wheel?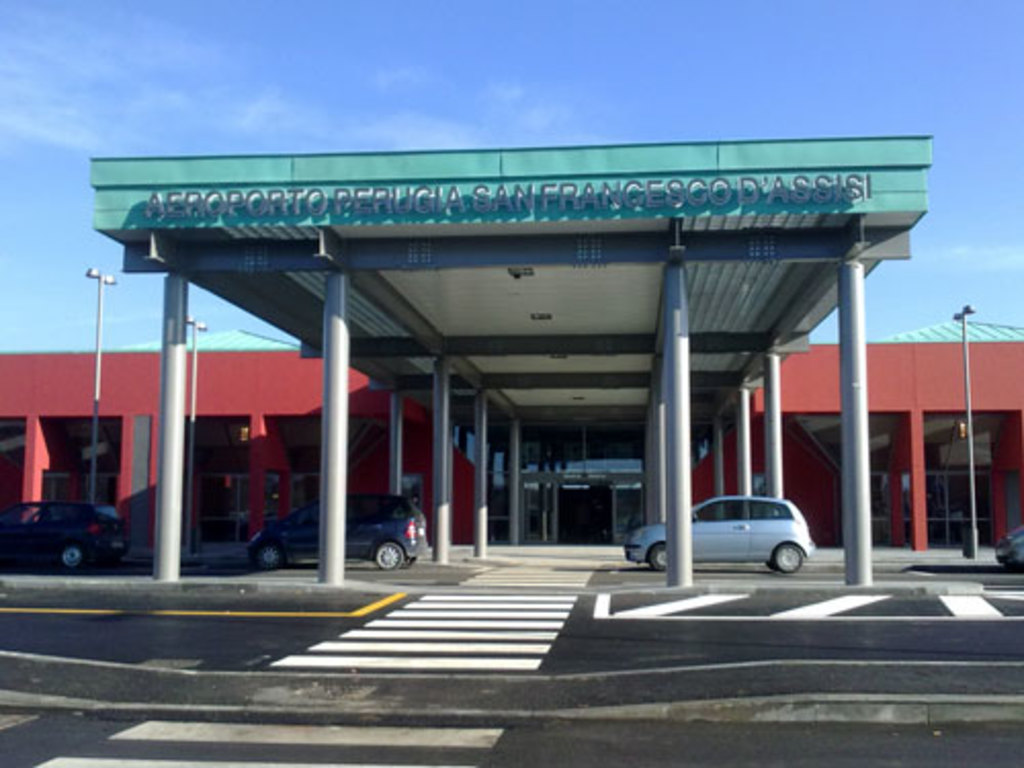
<region>61, 545, 80, 571</region>
